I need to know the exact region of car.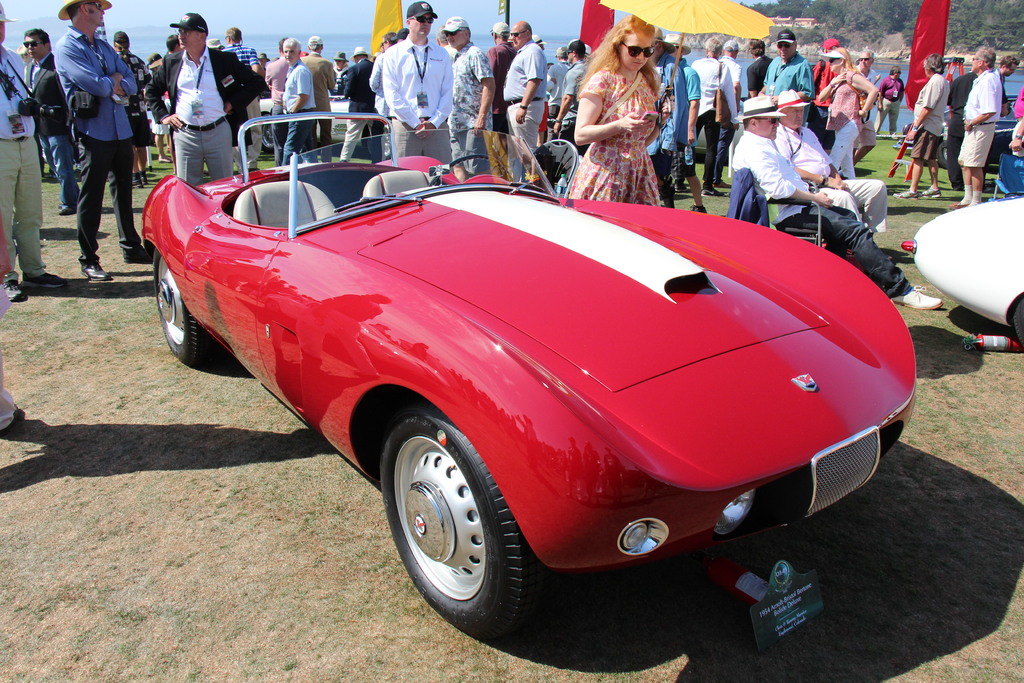
Region: (left=143, top=110, right=921, bottom=636).
